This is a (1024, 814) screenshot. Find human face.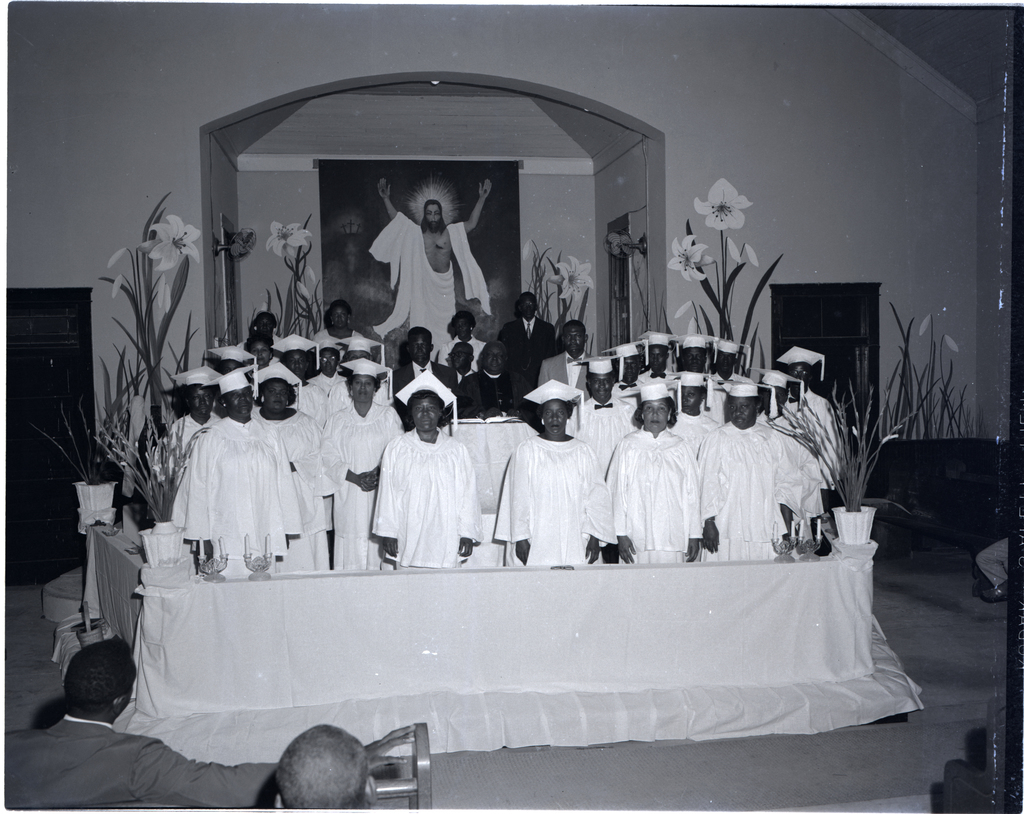
Bounding box: 446 343 472 365.
